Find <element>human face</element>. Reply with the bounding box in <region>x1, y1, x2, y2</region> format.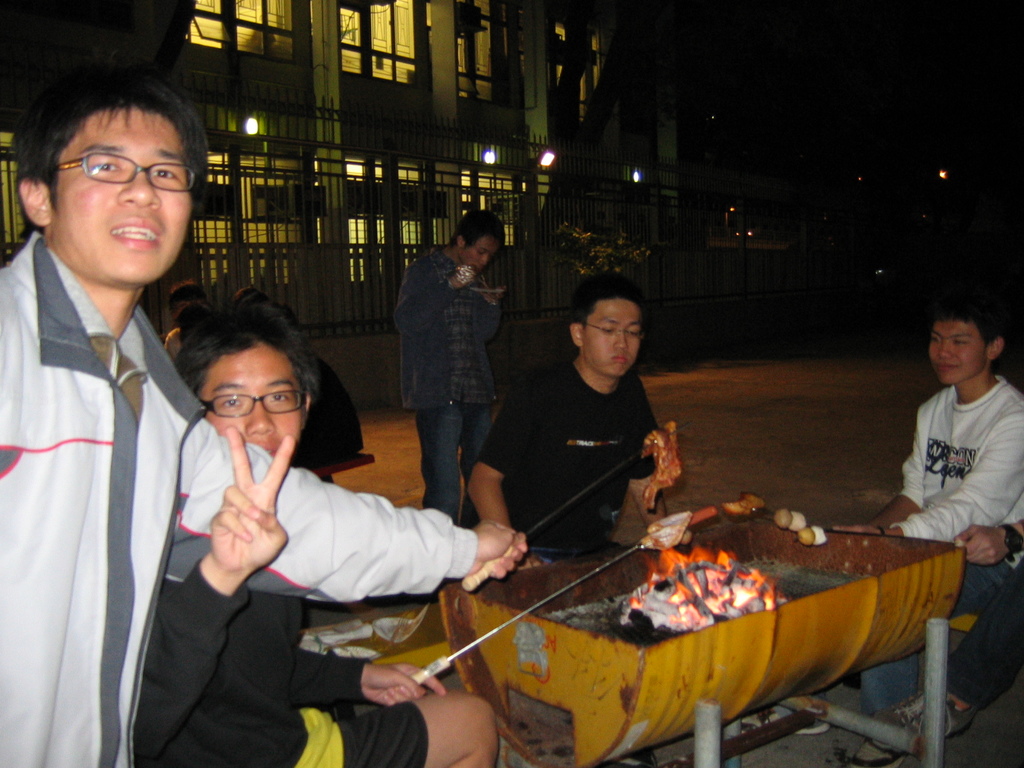
<region>58, 108, 187, 278</region>.
